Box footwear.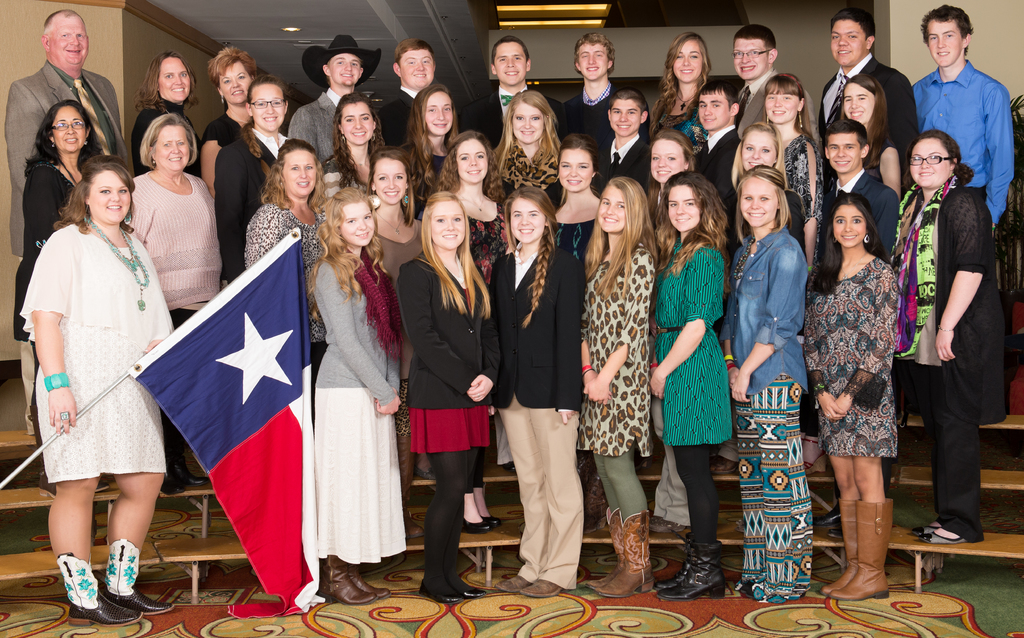
[left=101, top=539, right=174, bottom=618].
